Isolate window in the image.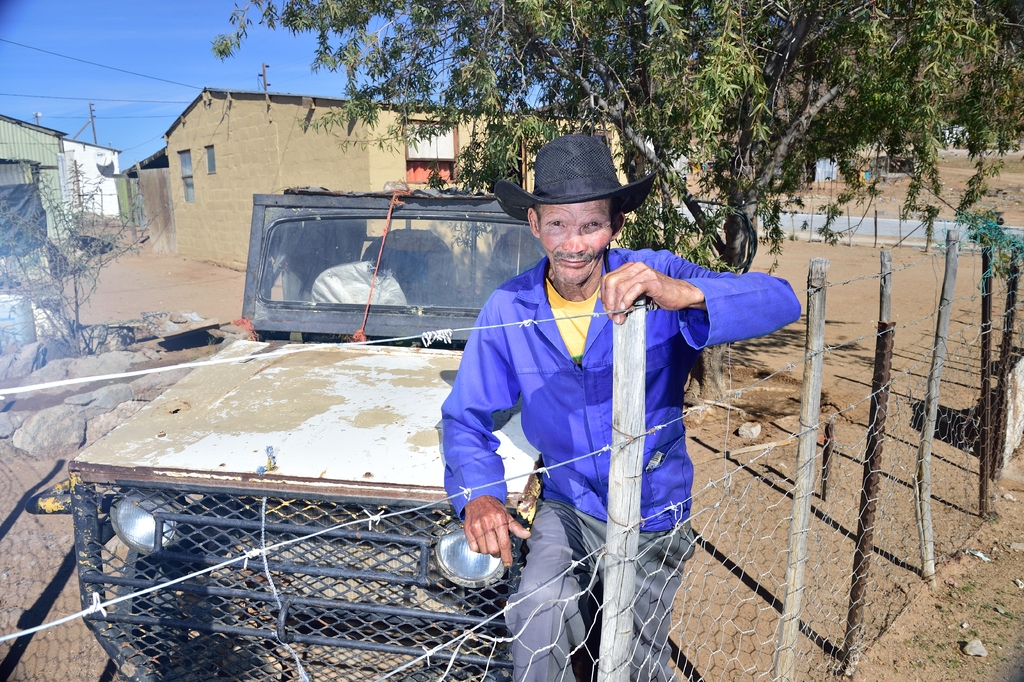
Isolated region: left=177, top=149, right=195, bottom=201.
